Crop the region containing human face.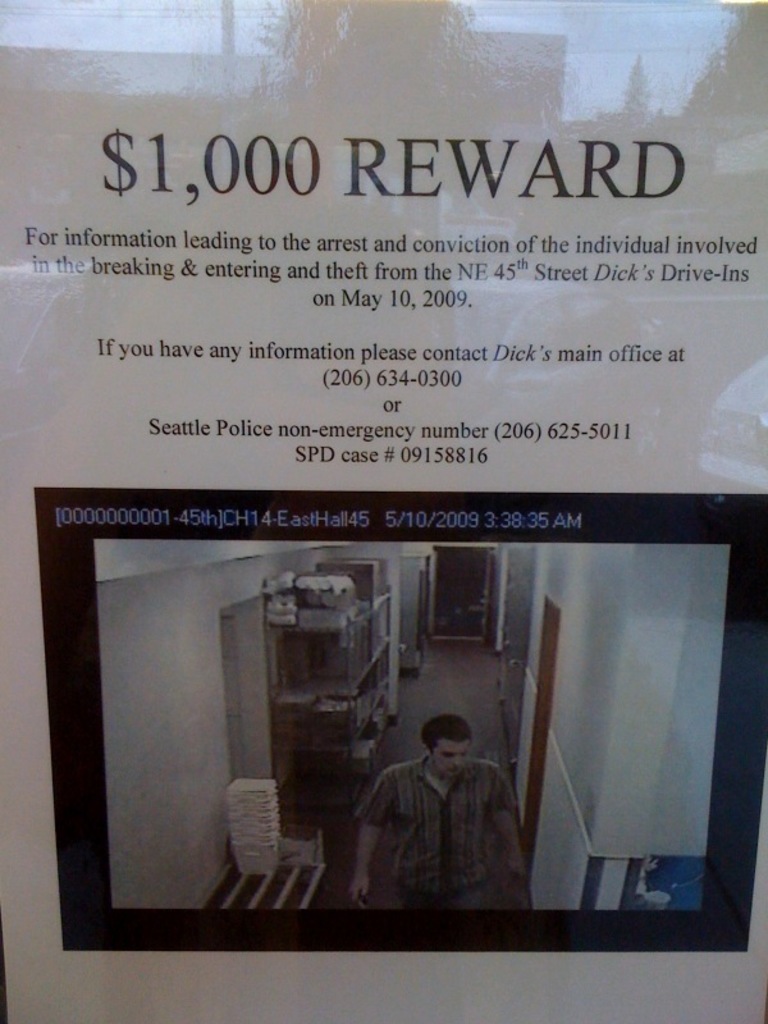
Crop region: (x1=435, y1=741, x2=468, y2=777).
